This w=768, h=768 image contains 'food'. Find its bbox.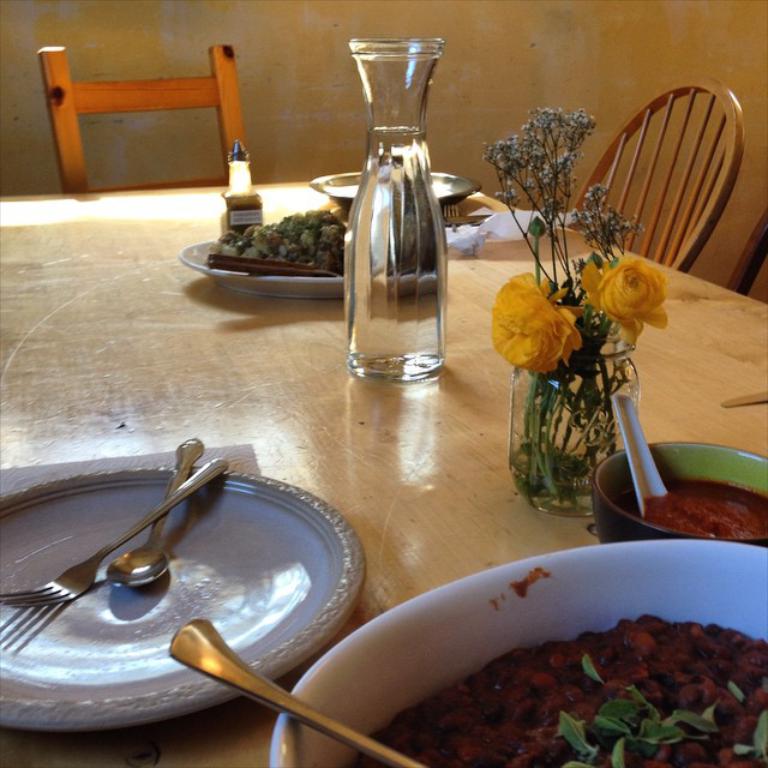
[x1=488, y1=566, x2=553, y2=616].
